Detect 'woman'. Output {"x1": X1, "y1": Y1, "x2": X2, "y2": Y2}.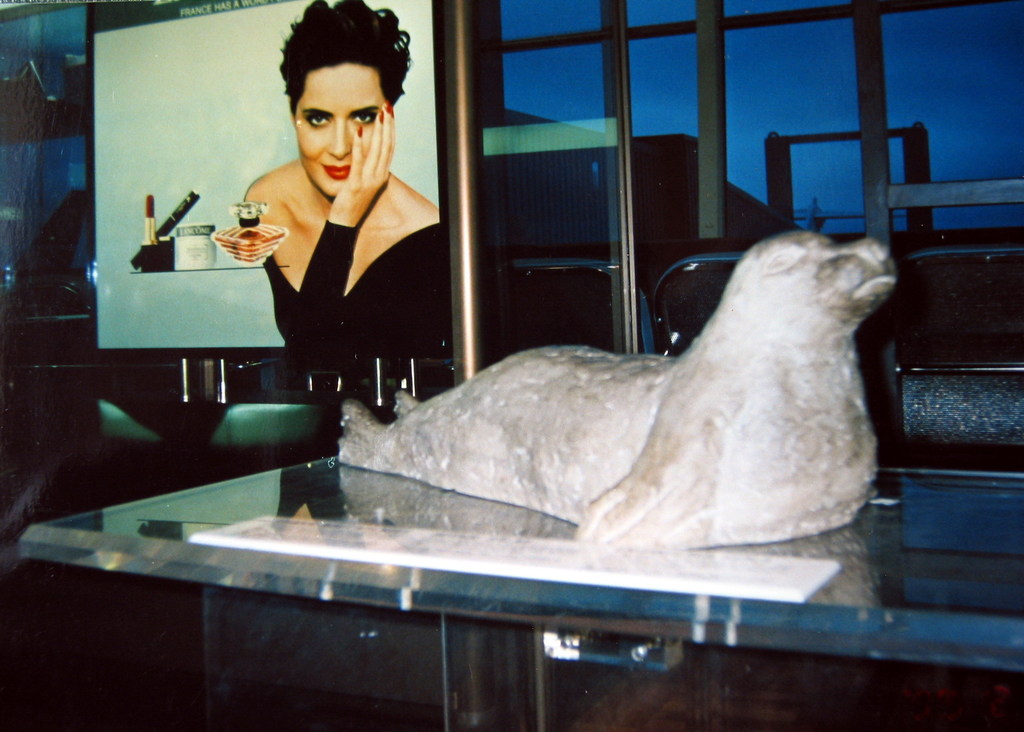
{"x1": 215, "y1": 76, "x2": 415, "y2": 384}.
